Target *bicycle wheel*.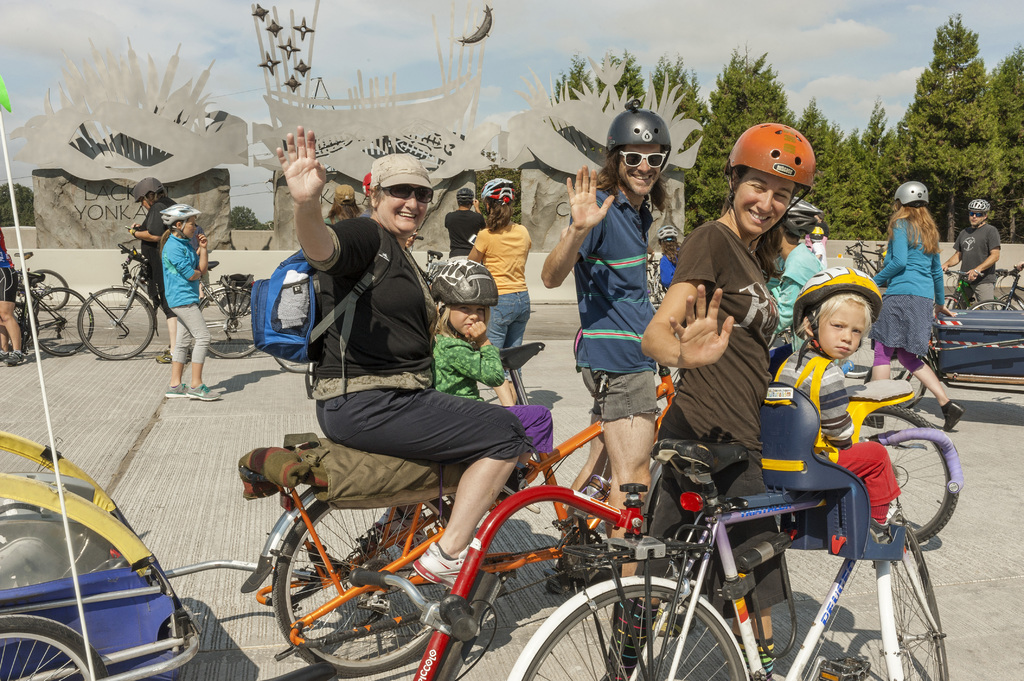
Target region: l=32, t=287, r=95, b=360.
